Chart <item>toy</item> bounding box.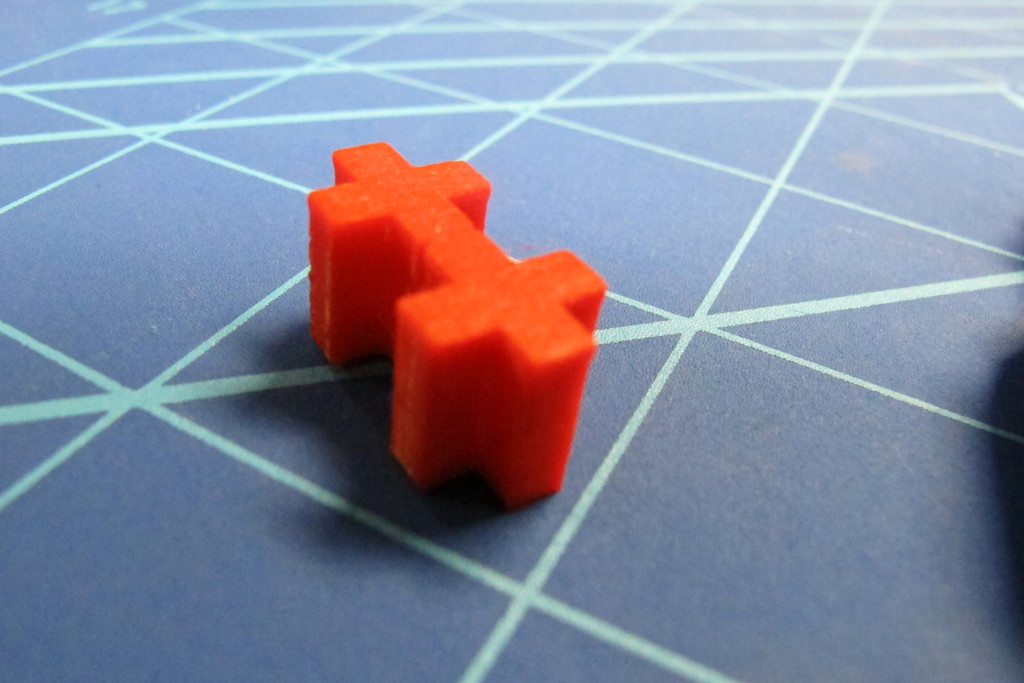
Charted: pyautogui.locateOnScreen(306, 113, 544, 463).
